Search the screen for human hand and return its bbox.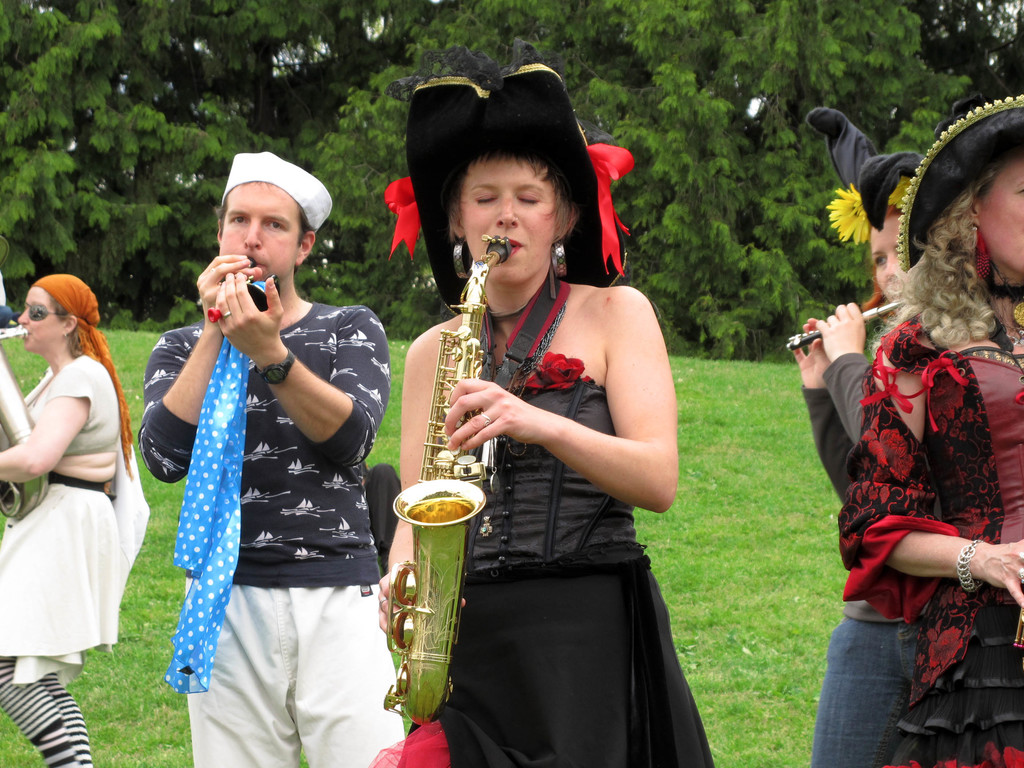
Found: 983:536:1023:610.
